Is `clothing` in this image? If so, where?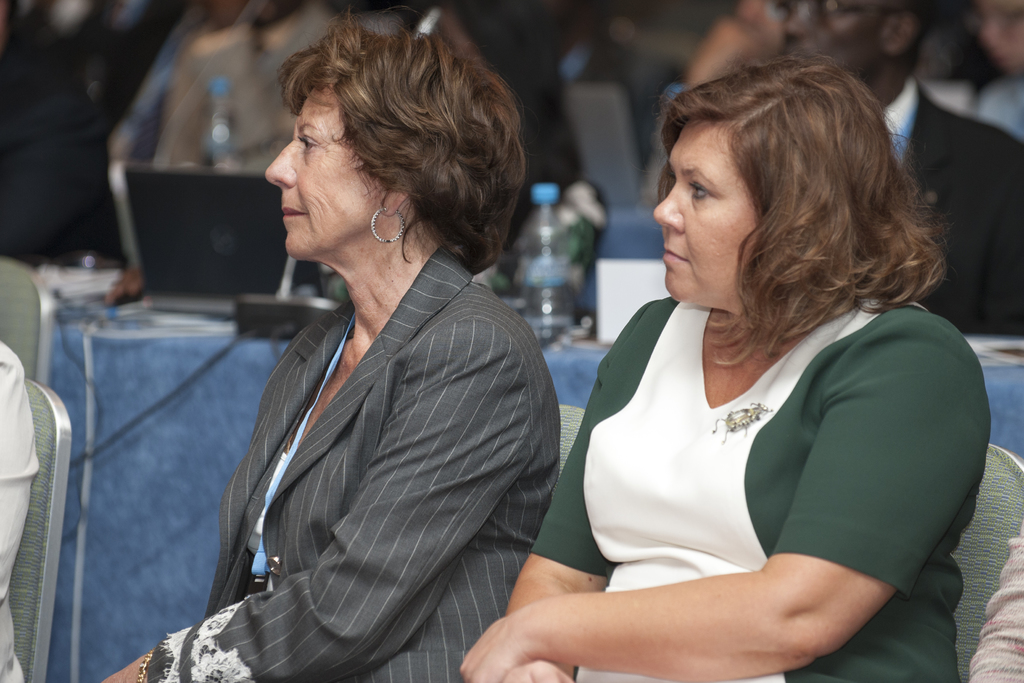
Yes, at [595,272,948,638].
